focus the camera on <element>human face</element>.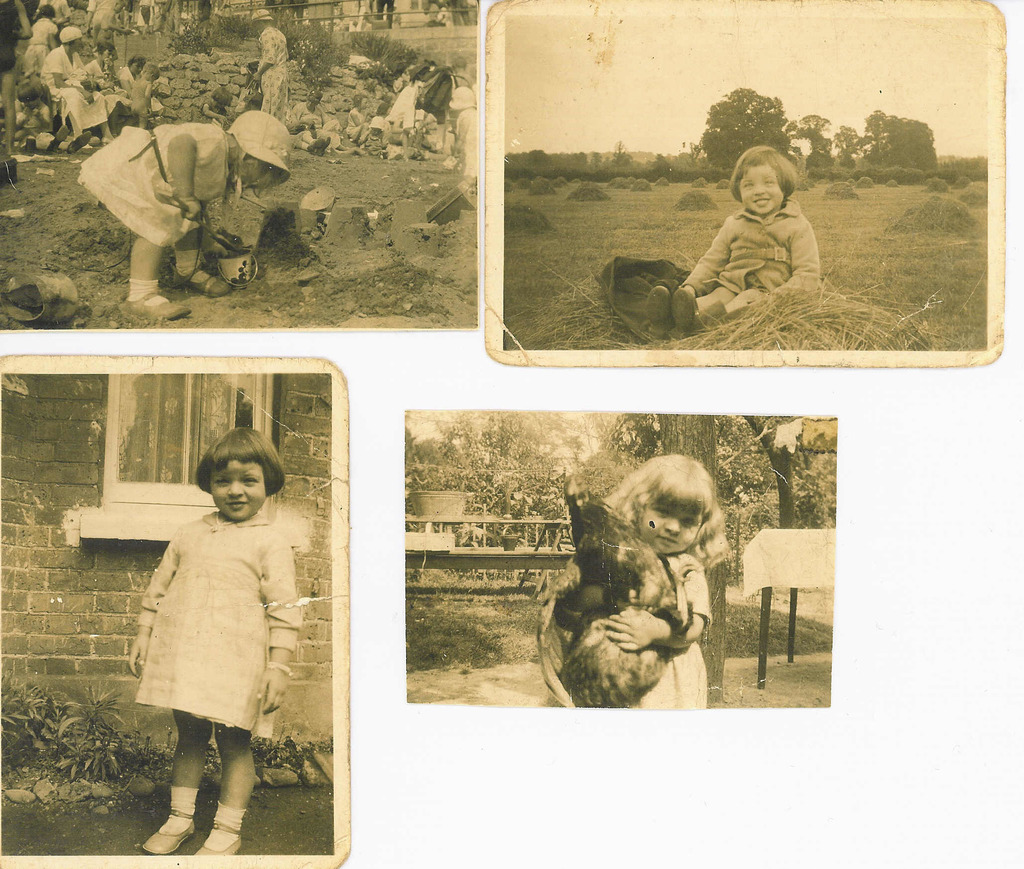
Focus region: BBox(196, 452, 265, 521).
